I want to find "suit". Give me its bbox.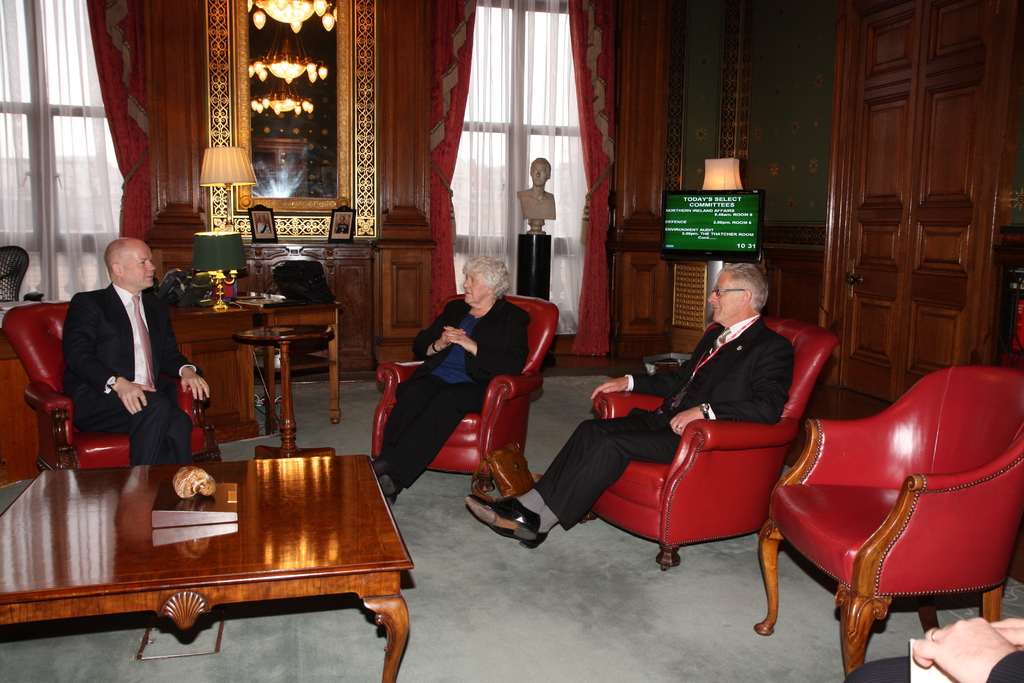
46:242:198:495.
